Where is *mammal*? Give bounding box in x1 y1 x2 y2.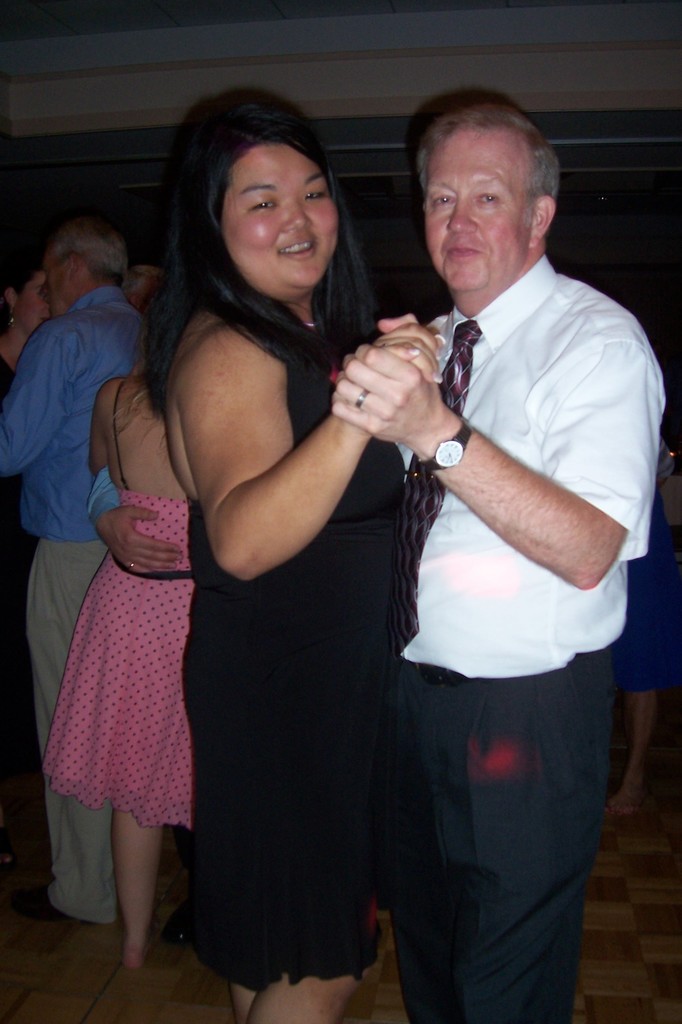
38 270 198 963.
